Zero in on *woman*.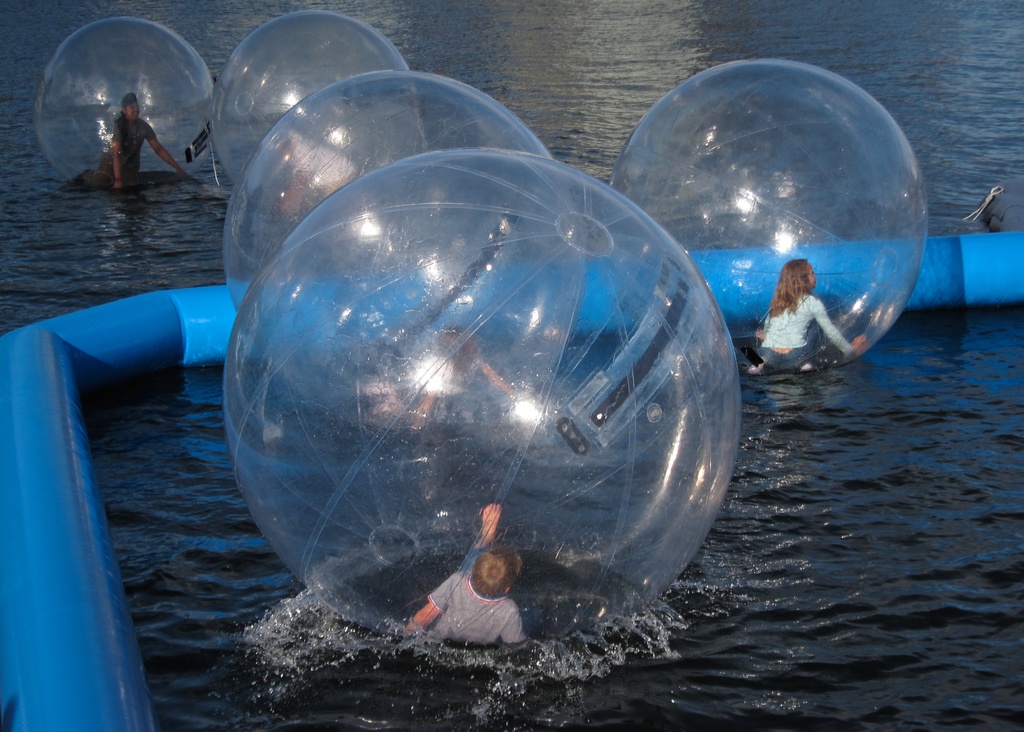
Zeroed in: (x1=90, y1=93, x2=186, y2=186).
